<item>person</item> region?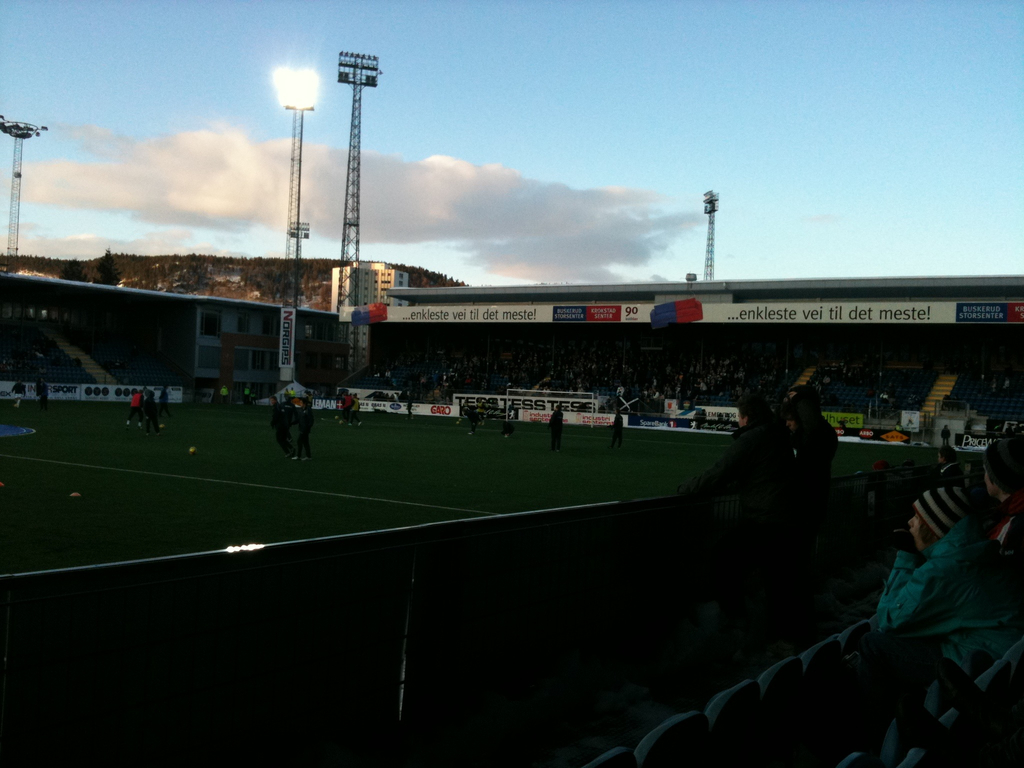
x1=781 y1=392 x2=842 y2=533
